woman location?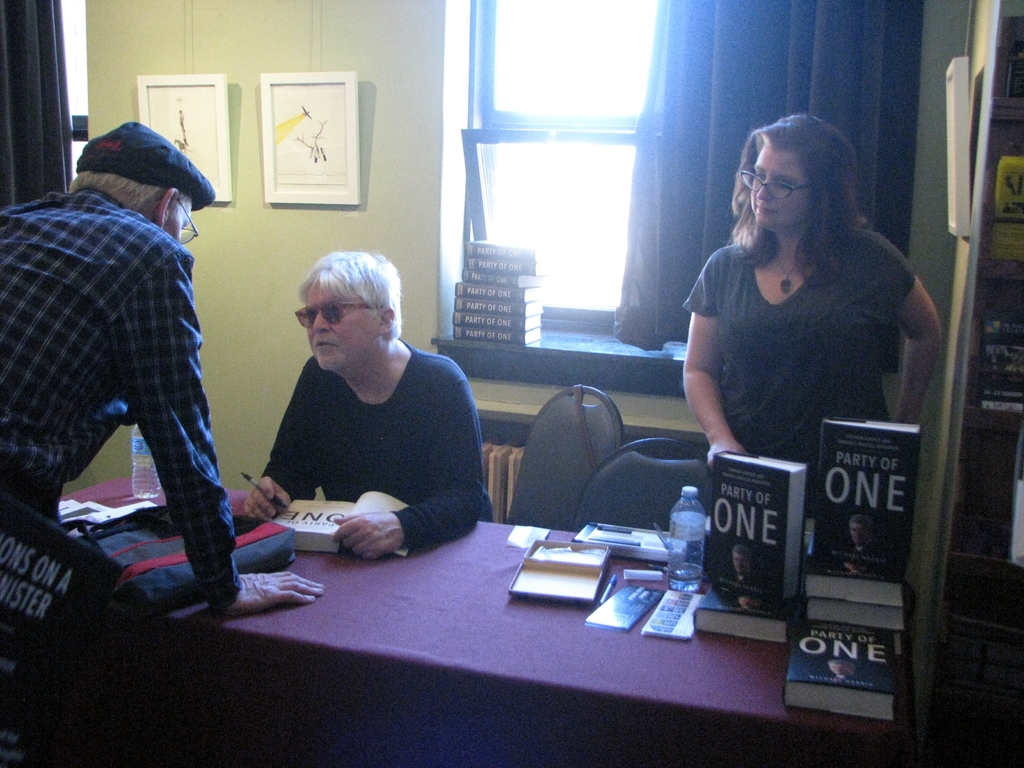
x1=680, y1=110, x2=950, y2=479
